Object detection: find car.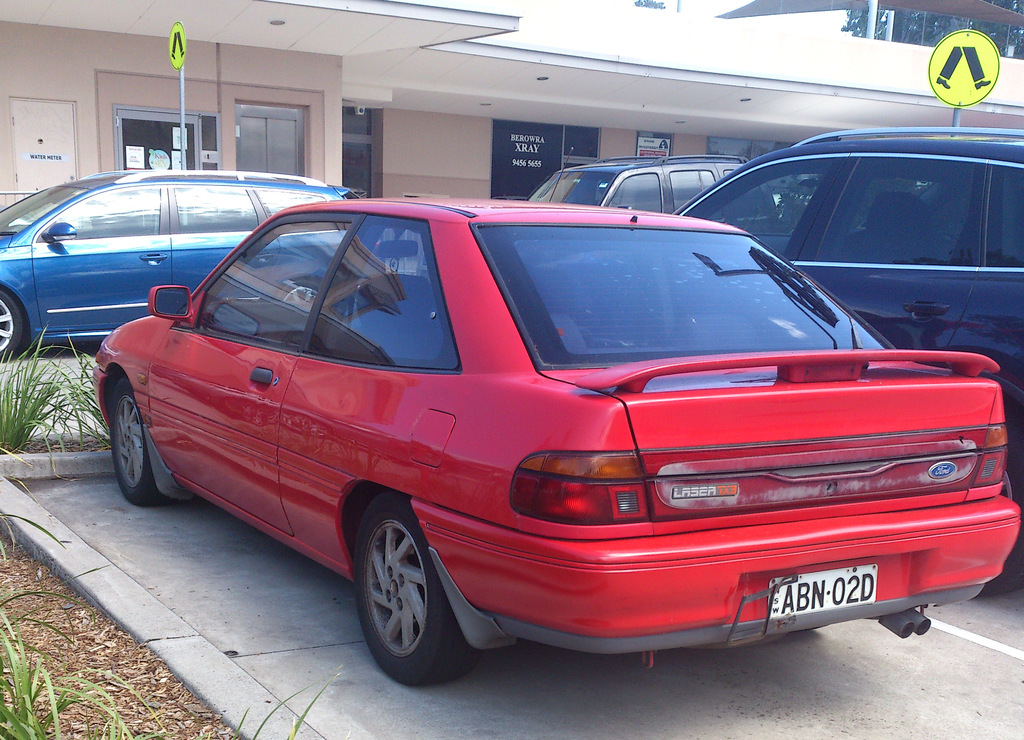
select_region(521, 149, 791, 252).
